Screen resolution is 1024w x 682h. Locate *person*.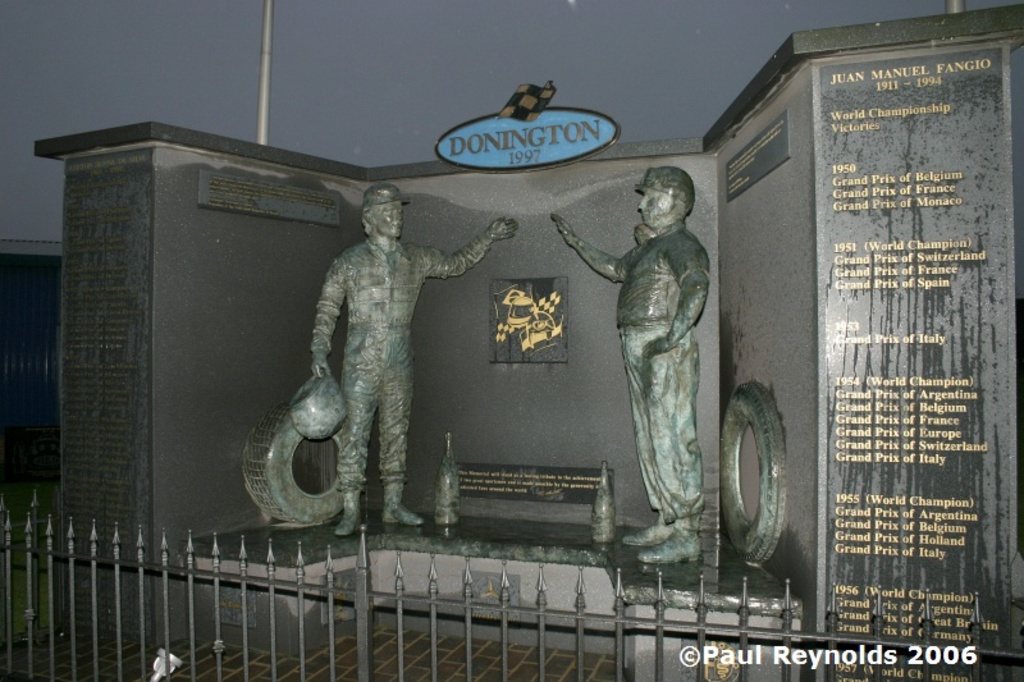
<bbox>553, 189, 704, 569</bbox>.
